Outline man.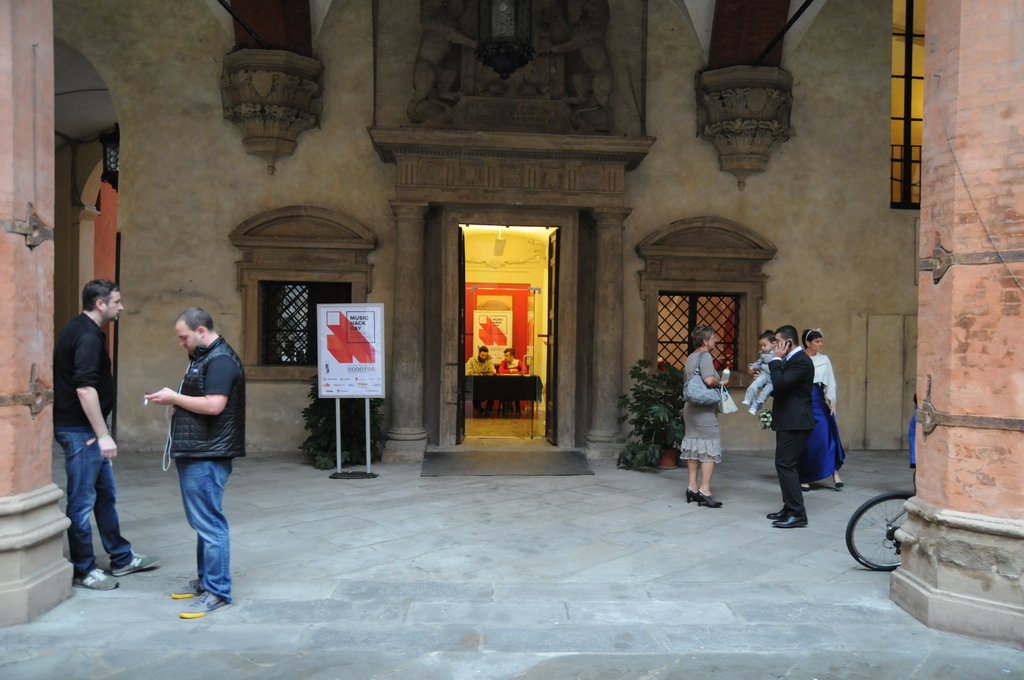
Outline: 765,325,814,530.
